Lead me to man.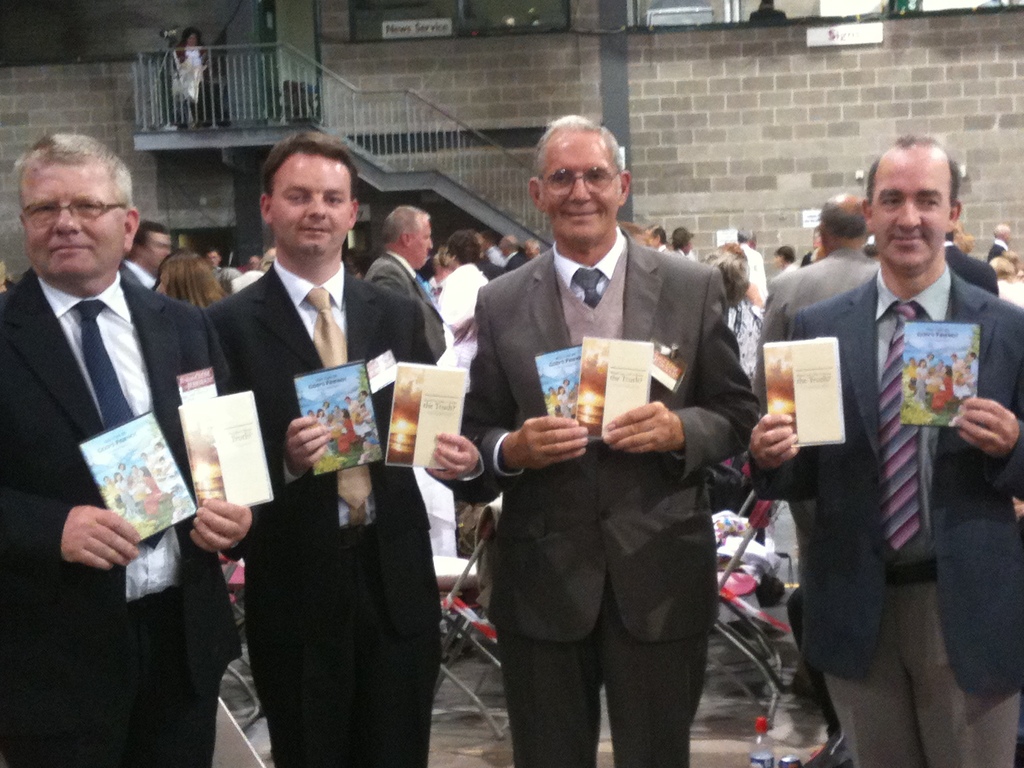
Lead to <region>457, 116, 758, 765</region>.
